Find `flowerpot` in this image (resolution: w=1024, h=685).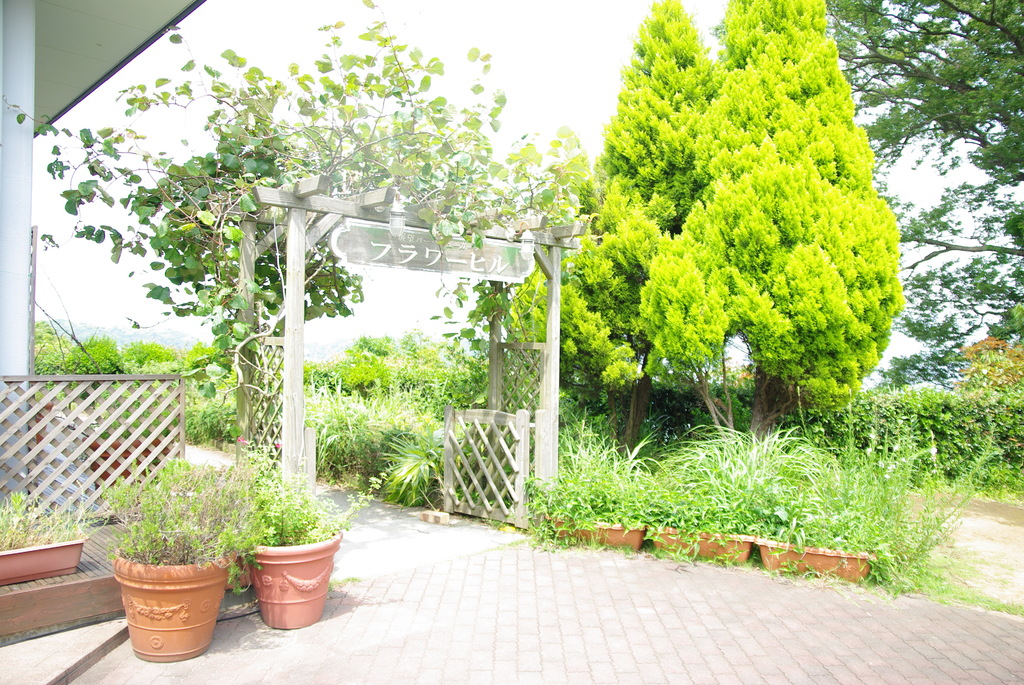
box(551, 515, 648, 552).
